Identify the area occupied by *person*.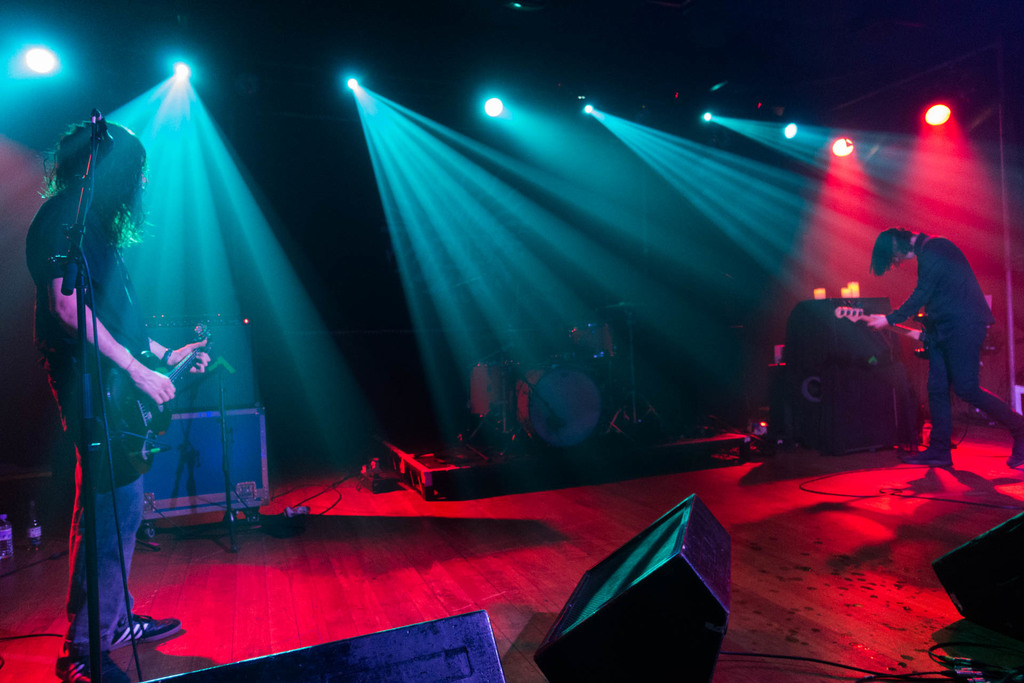
Area: [left=24, top=116, right=209, bottom=682].
